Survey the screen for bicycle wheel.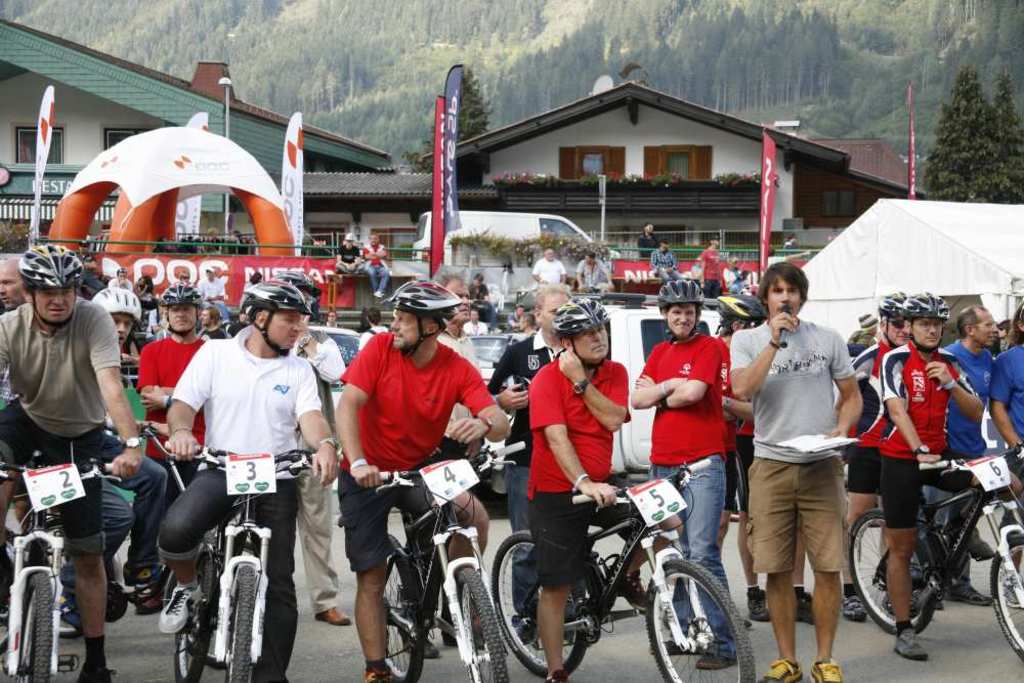
Survey found: region(224, 570, 258, 682).
